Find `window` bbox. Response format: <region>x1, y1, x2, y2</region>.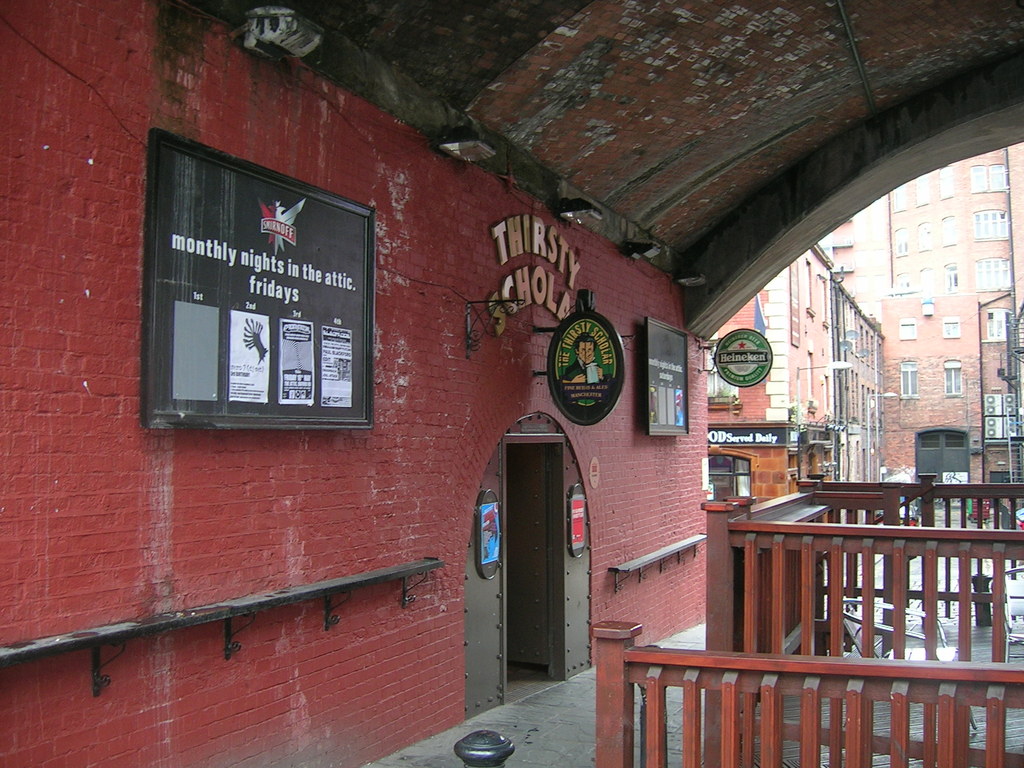
<region>895, 184, 907, 213</region>.
